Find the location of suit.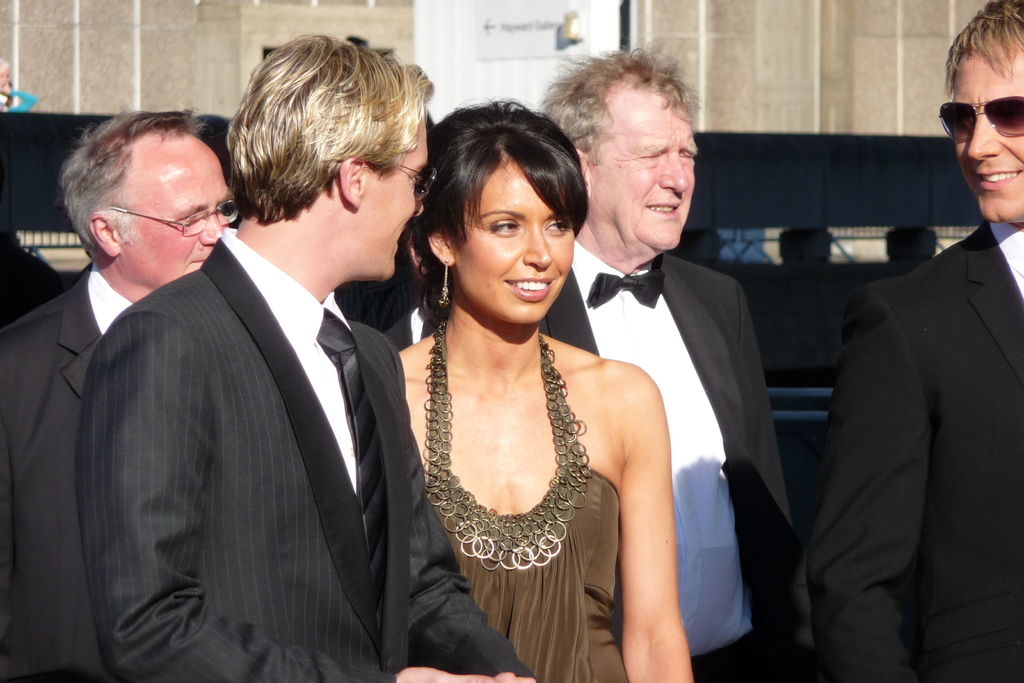
Location: l=0, t=258, r=138, b=682.
